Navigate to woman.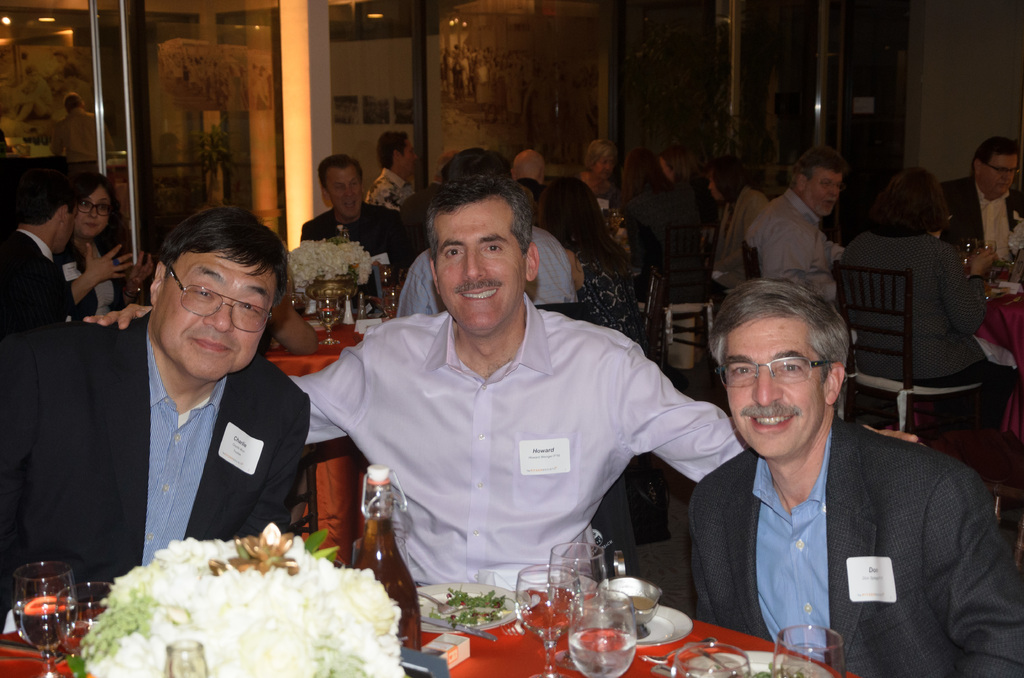
Navigation target: BBox(848, 167, 1021, 456).
